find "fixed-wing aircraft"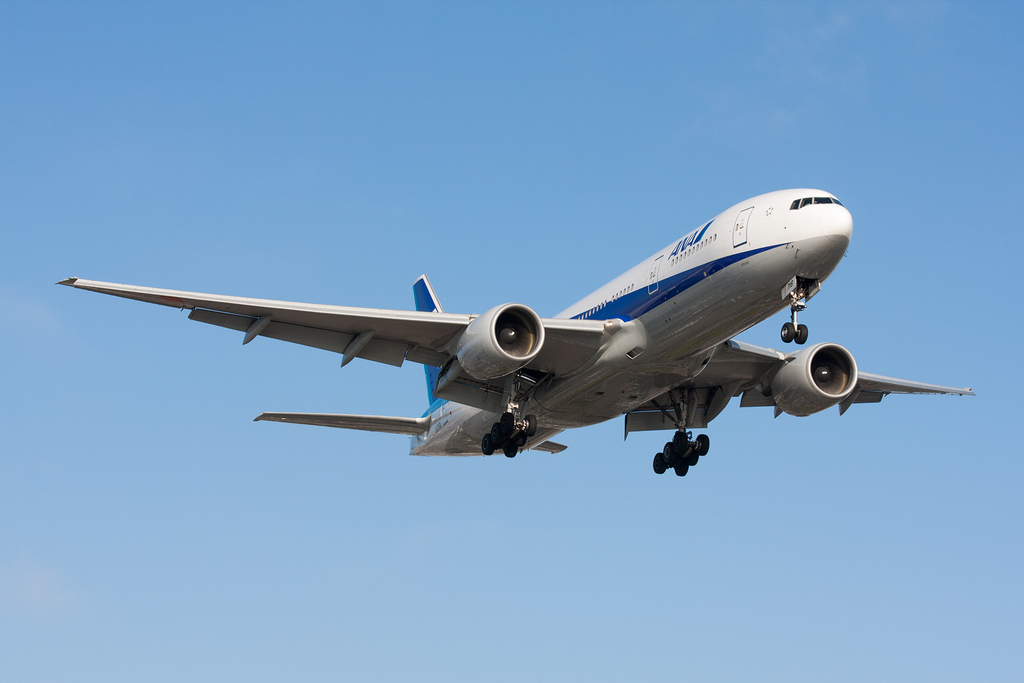
bbox(54, 187, 979, 478)
